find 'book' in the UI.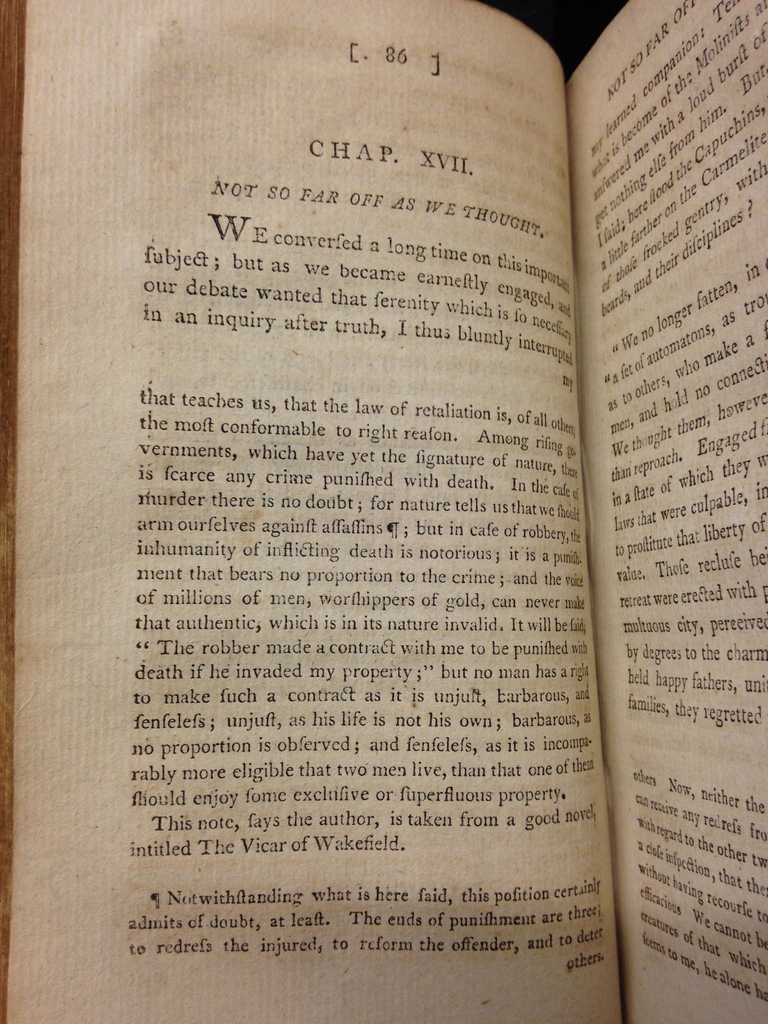
UI element at region(39, 0, 758, 998).
